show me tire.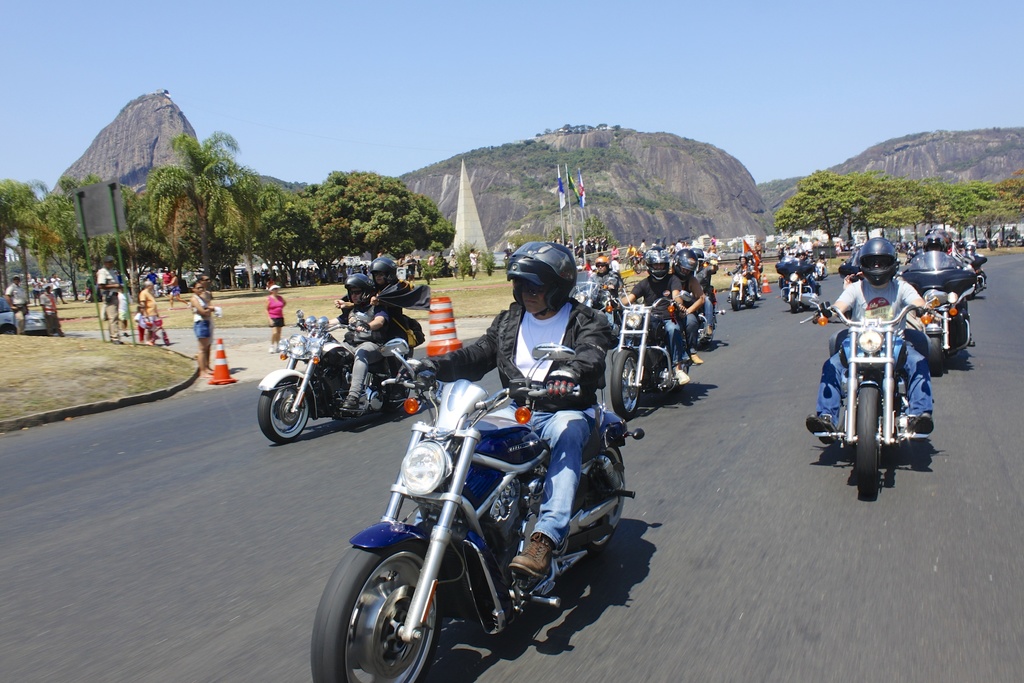
tire is here: box(659, 368, 676, 393).
